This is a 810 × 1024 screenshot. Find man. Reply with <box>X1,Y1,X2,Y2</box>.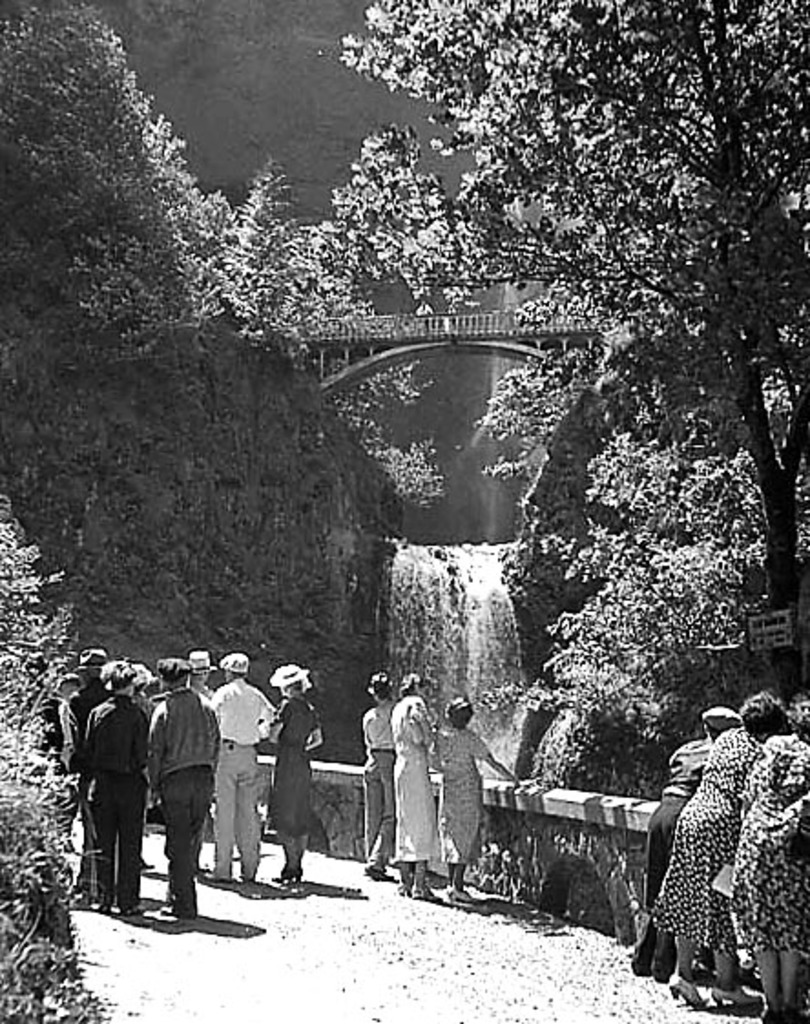
<box>184,644,212,838</box>.
